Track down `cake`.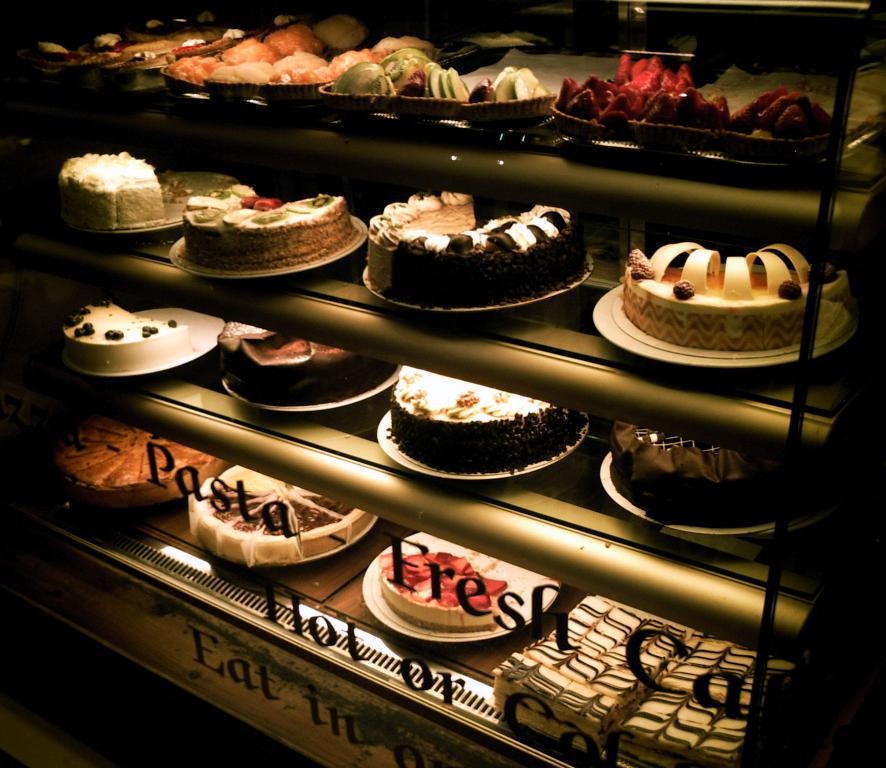
Tracked to select_region(370, 188, 587, 306).
